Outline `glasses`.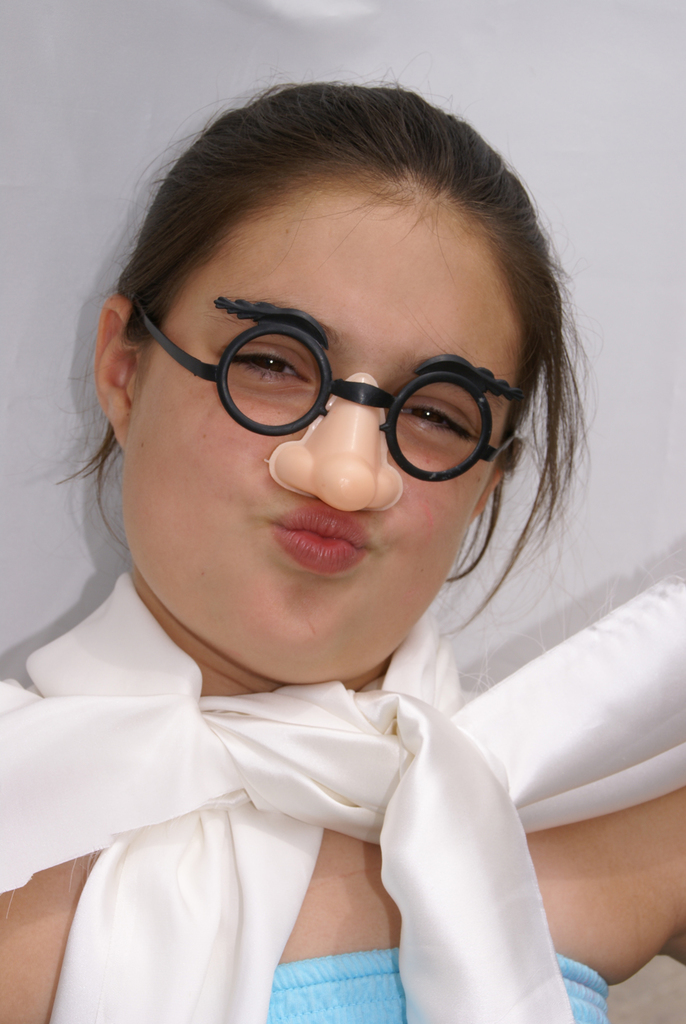
Outline: 125/316/544/463.
